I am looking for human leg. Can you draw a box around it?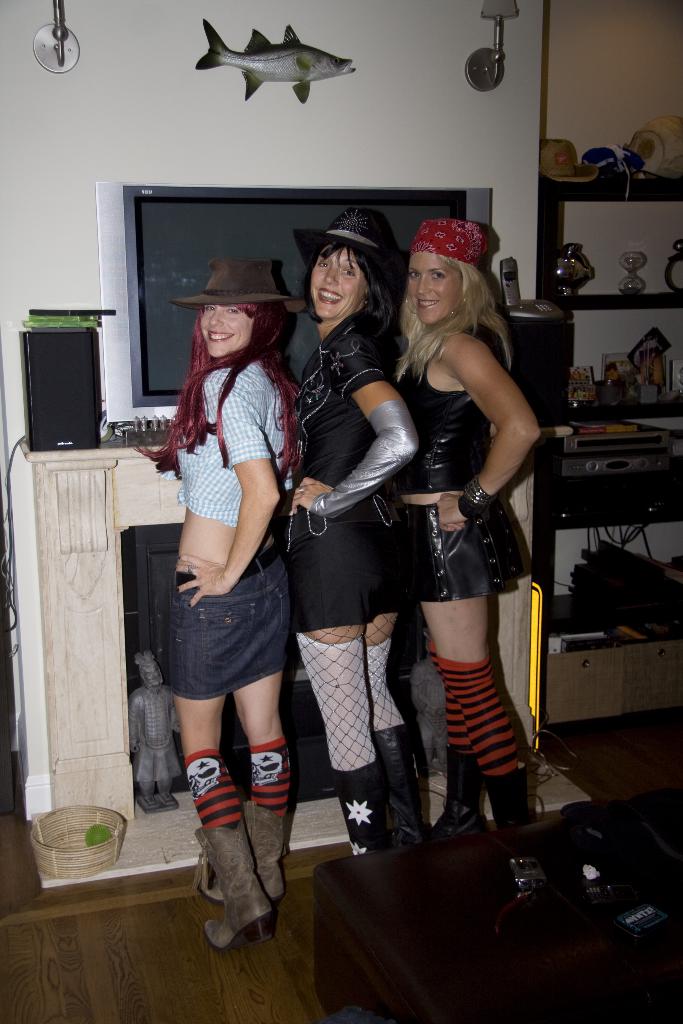
Sure, the bounding box is bbox(231, 672, 295, 931).
